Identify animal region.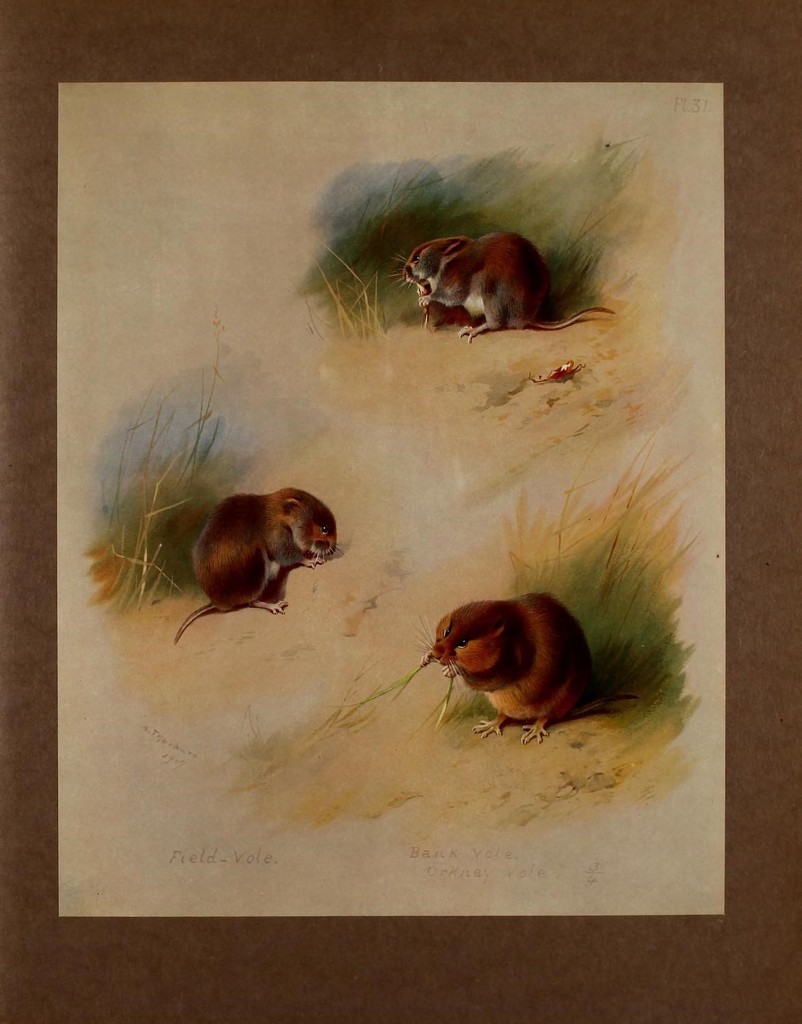
Region: region(425, 588, 642, 750).
